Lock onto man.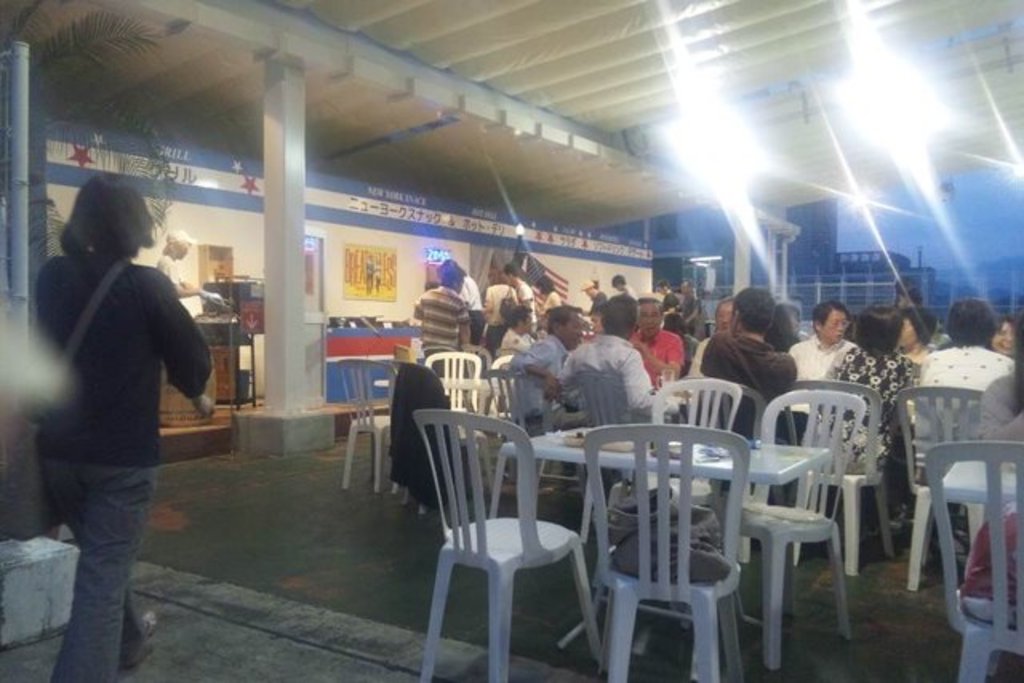
Locked: region(784, 302, 858, 427).
